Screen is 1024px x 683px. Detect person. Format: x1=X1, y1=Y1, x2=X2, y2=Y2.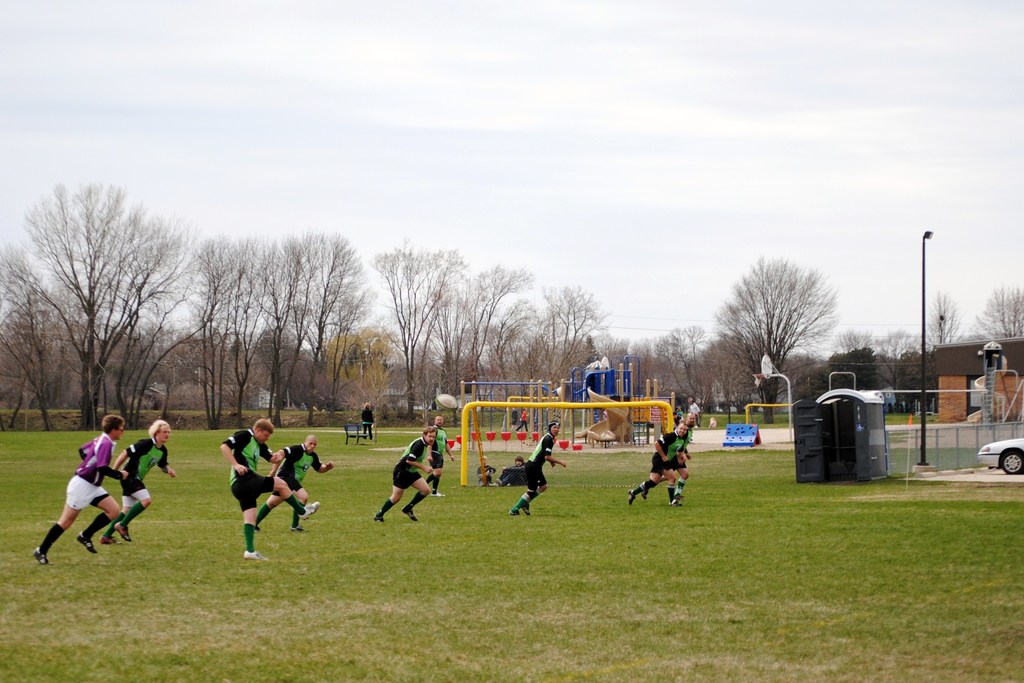
x1=97, y1=416, x2=177, y2=548.
